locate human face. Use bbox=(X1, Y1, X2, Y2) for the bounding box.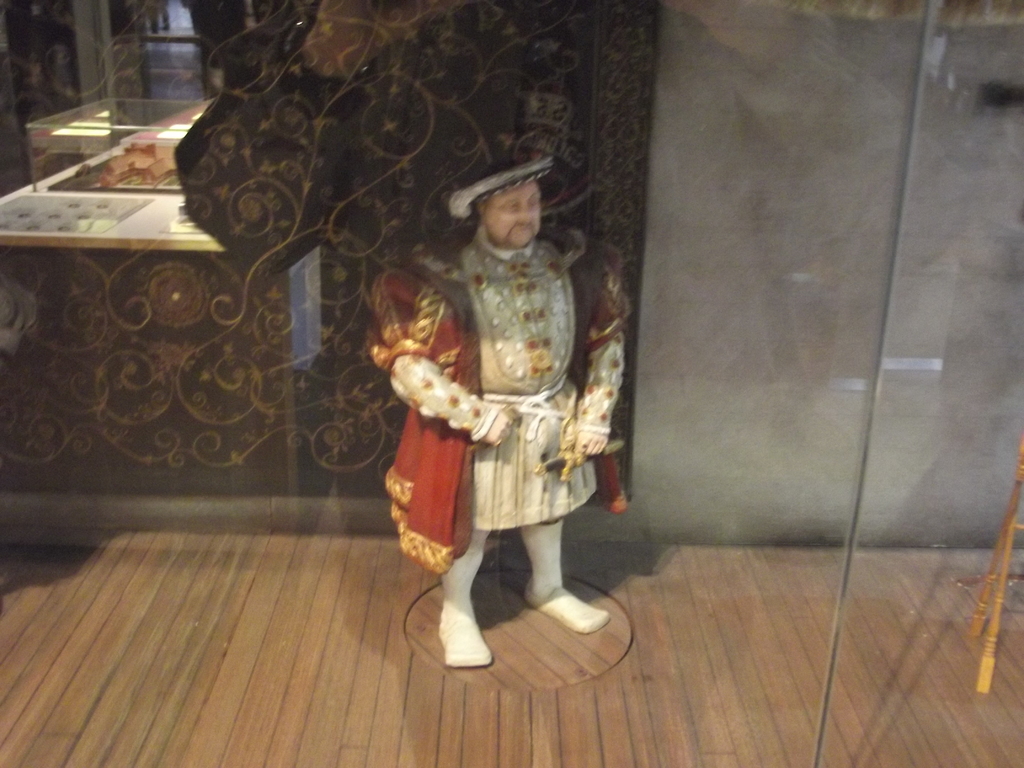
bbox=(484, 185, 541, 247).
